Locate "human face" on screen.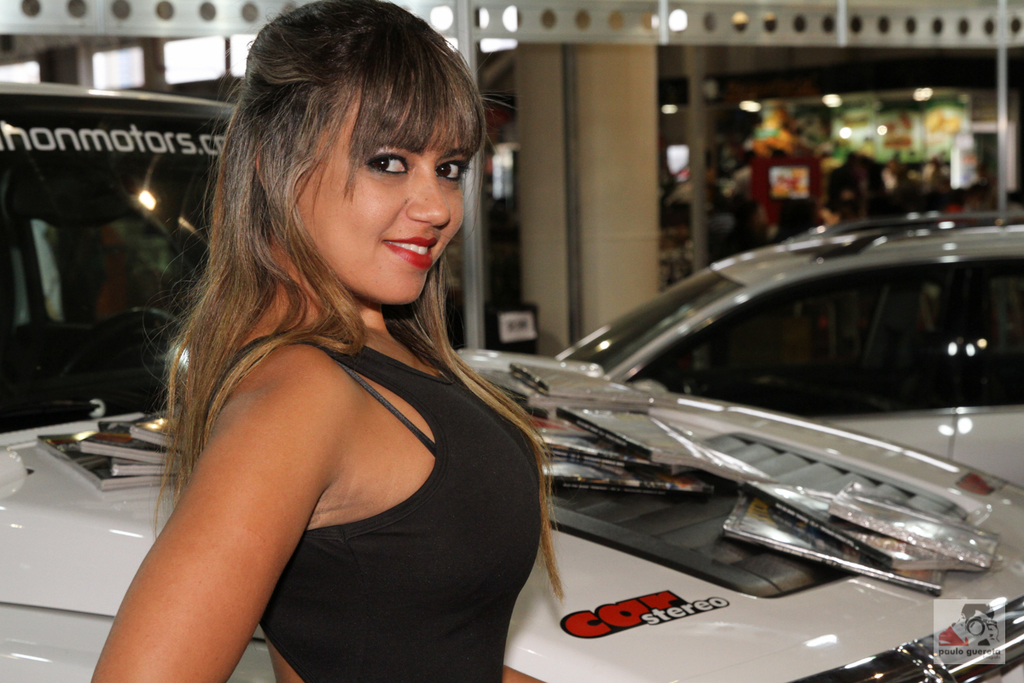
On screen at left=302, top=96, right=481, bottom=287.
